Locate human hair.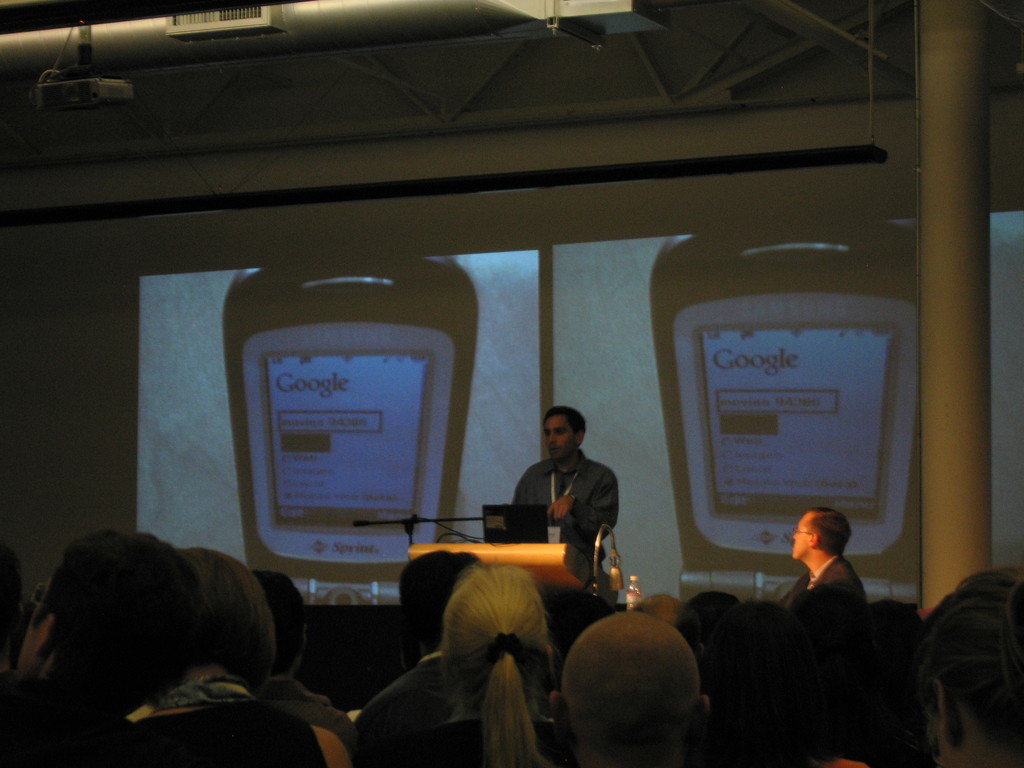
Bounding box: [636, 593, 687, 626].
